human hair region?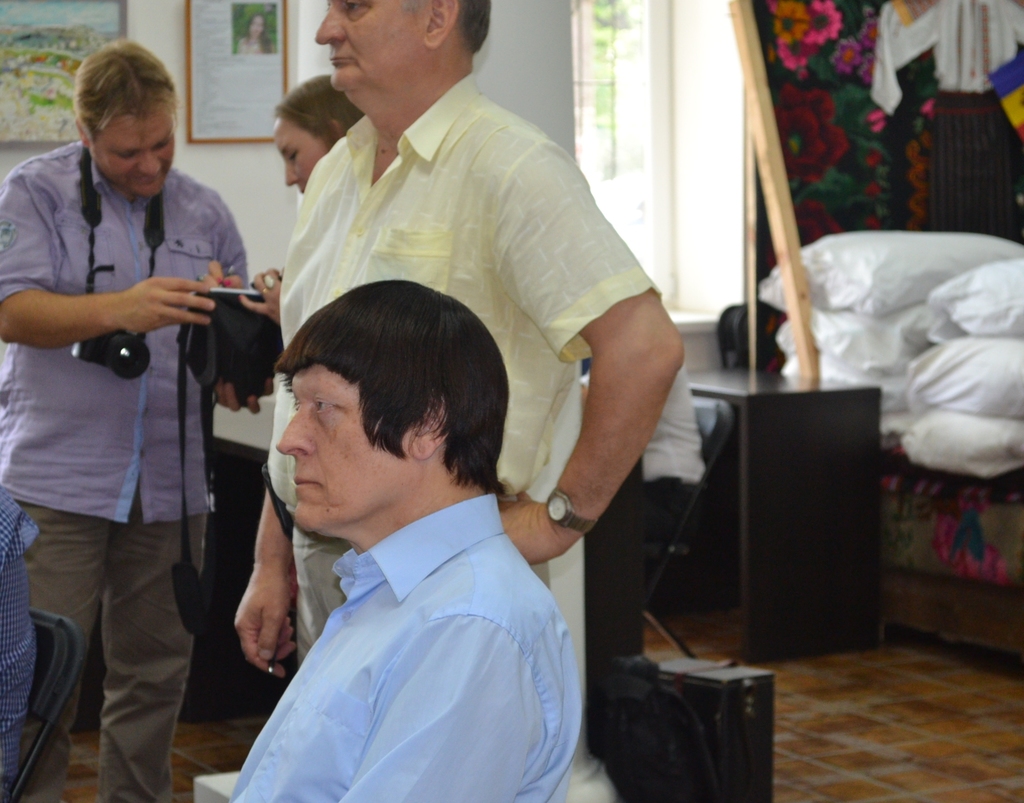
273, 72, 367, 154
